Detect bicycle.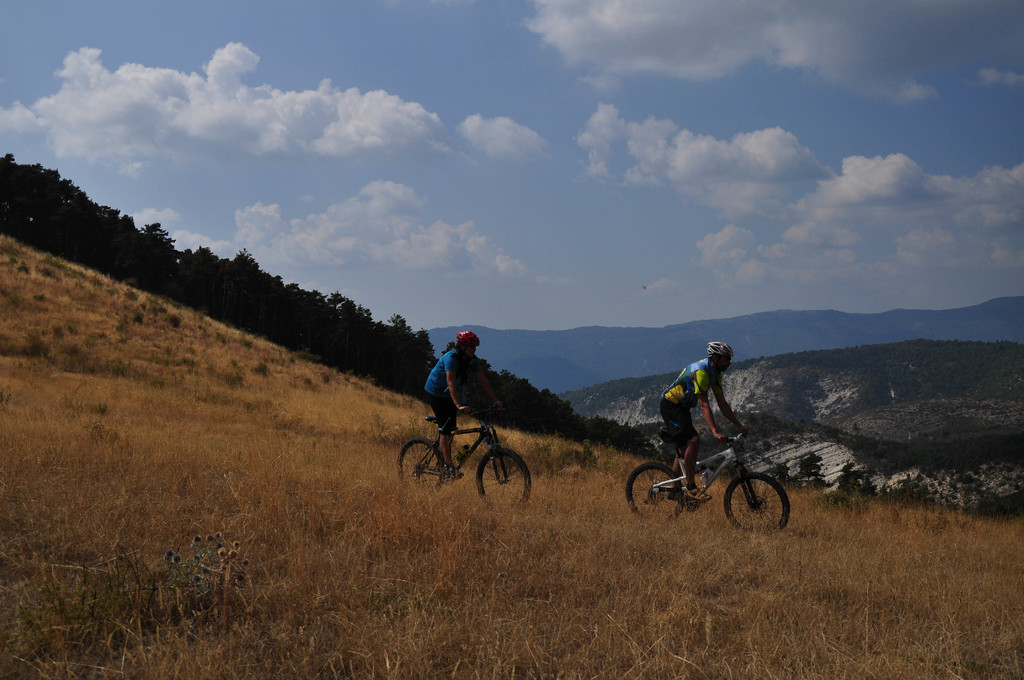
Detected at pyautogui.locateOnScreen(397, 404, 531, 510).
